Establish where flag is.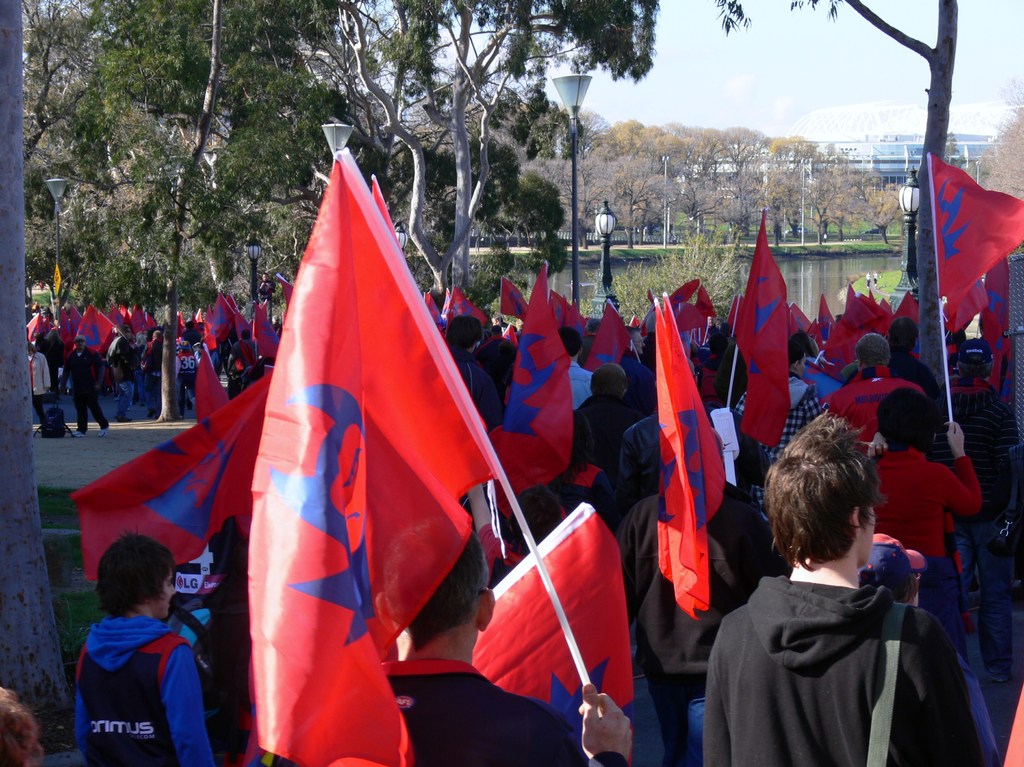
Established at Rect(246, 300, 270, 325).
